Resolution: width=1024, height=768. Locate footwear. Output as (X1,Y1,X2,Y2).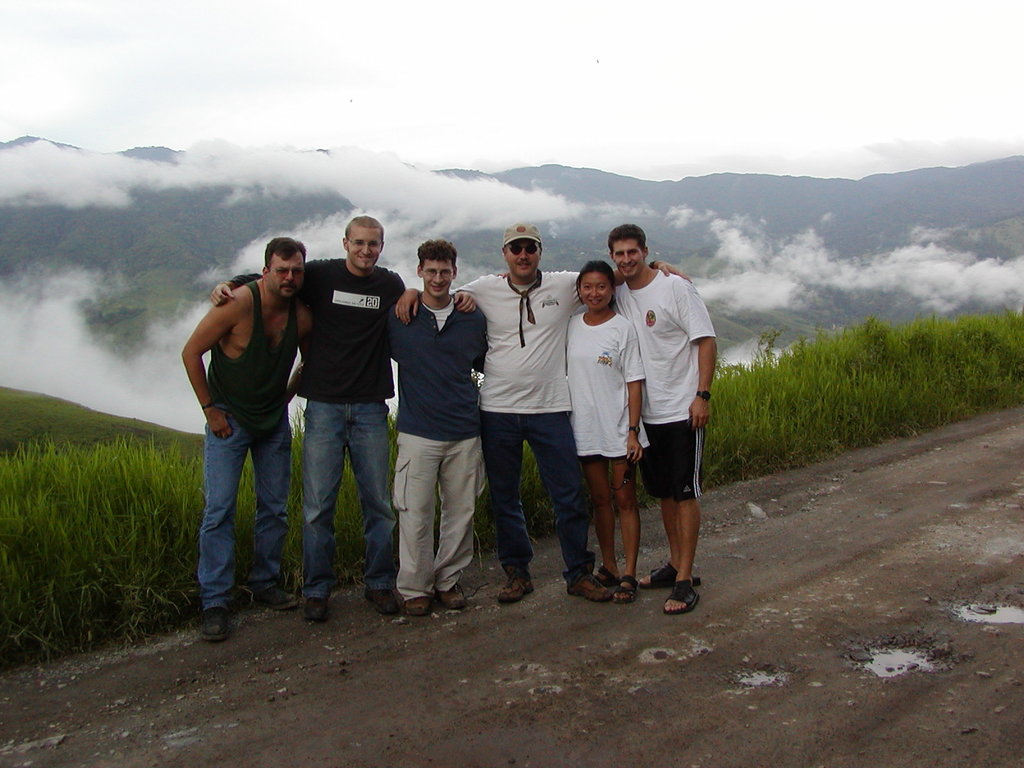
(595,563,616,587).
